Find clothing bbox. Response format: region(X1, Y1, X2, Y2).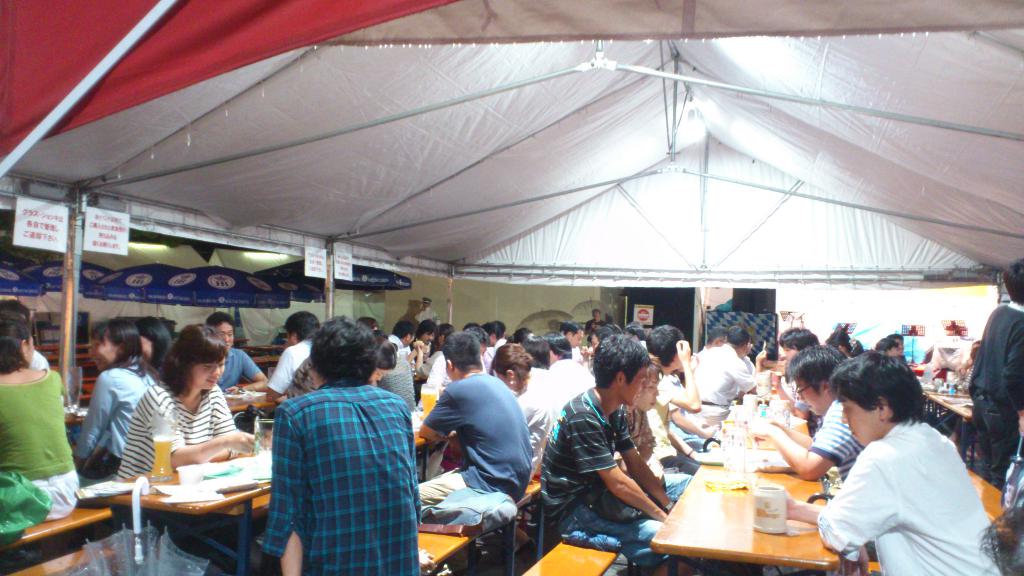
region(531, 347, 596, 394).
